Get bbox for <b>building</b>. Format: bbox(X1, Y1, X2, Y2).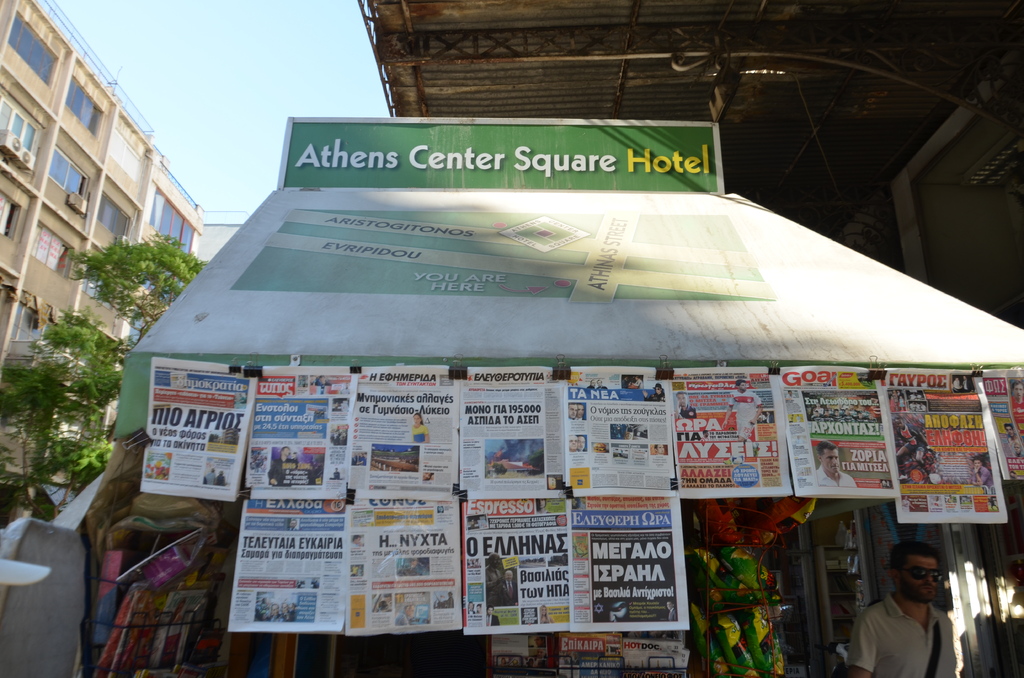
bbox(0, 0, 201, 512).
